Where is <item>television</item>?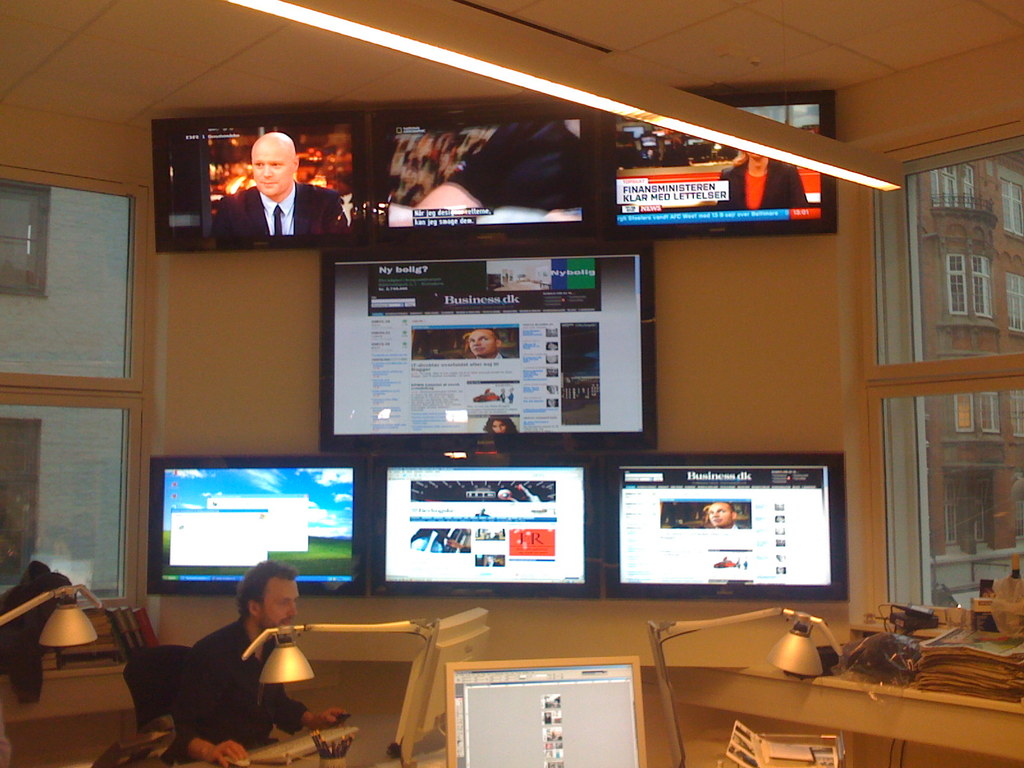
region(321, 257, 657, 452).
